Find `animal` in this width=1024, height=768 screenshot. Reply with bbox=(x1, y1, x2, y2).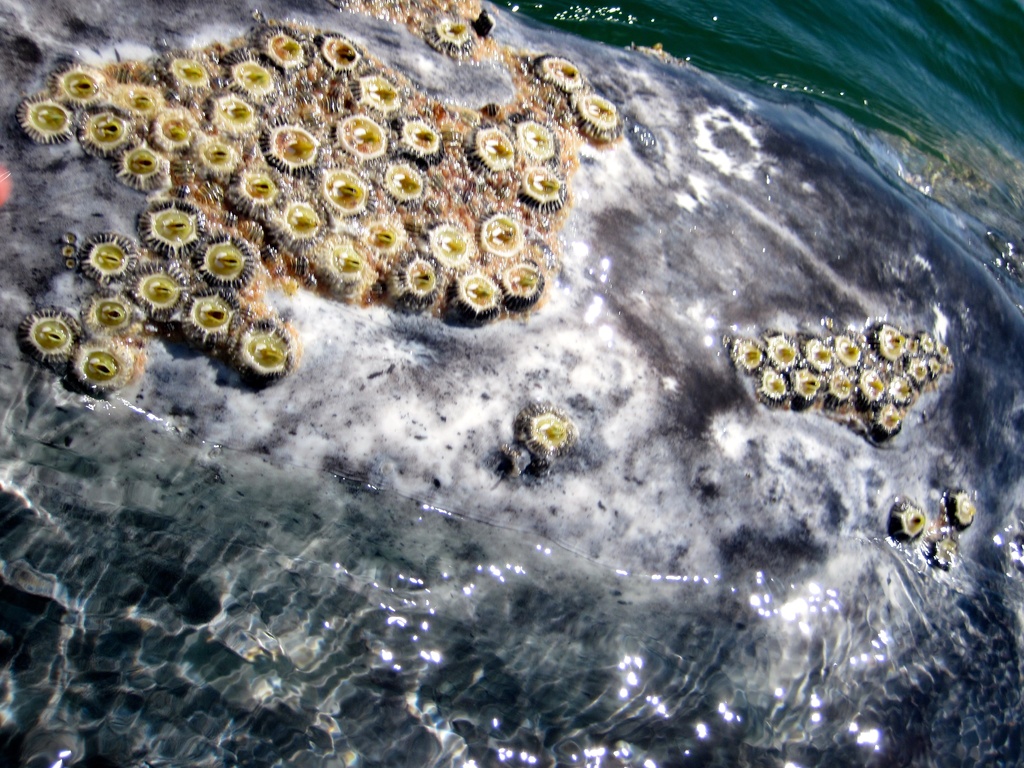
bbox=(424, 12, 479, 65).
